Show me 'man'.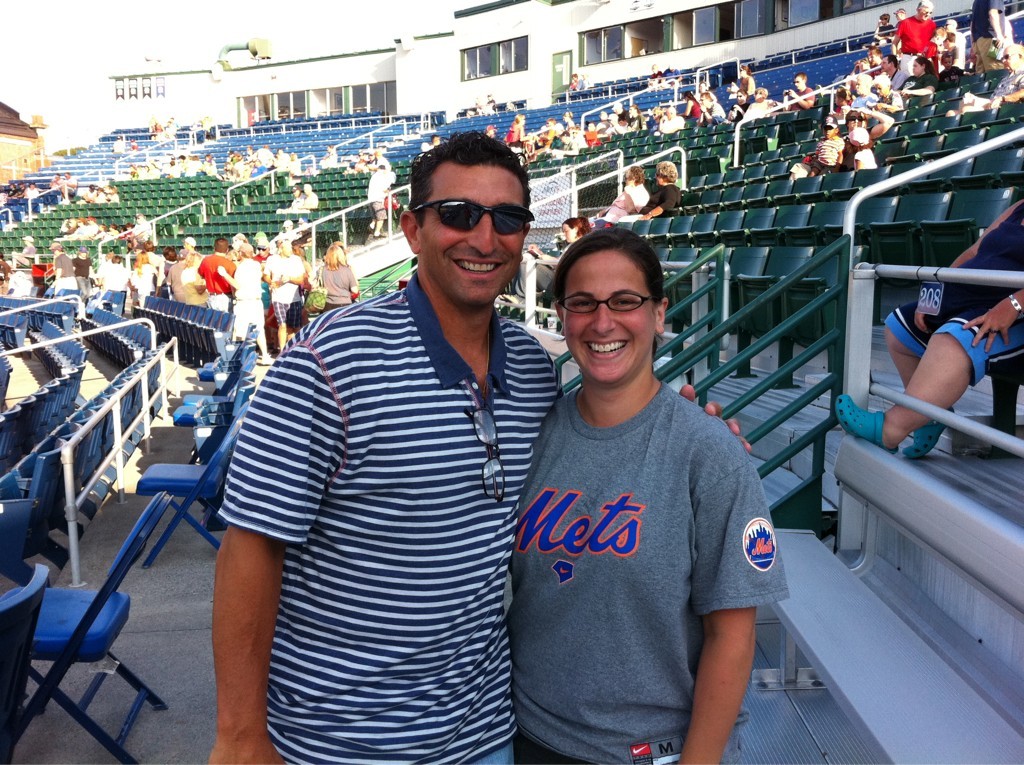
'man' is here: {"x1": 218, "y1": 247, "x2": 269, "y2": 357}.
